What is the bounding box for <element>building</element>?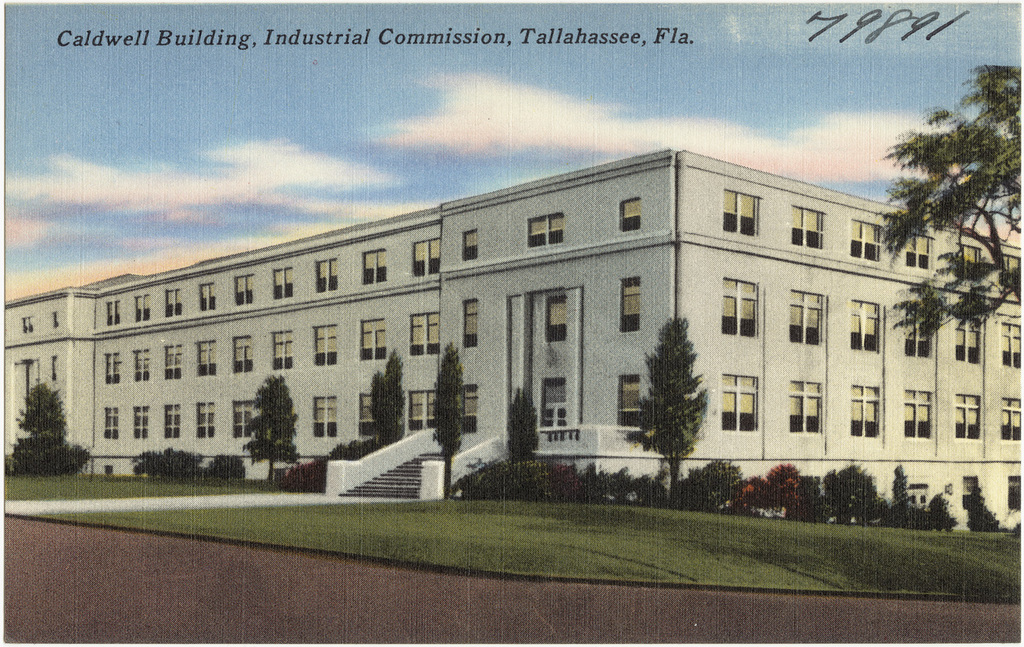
x1=5 y1=148 x2=1021 y2=529.
